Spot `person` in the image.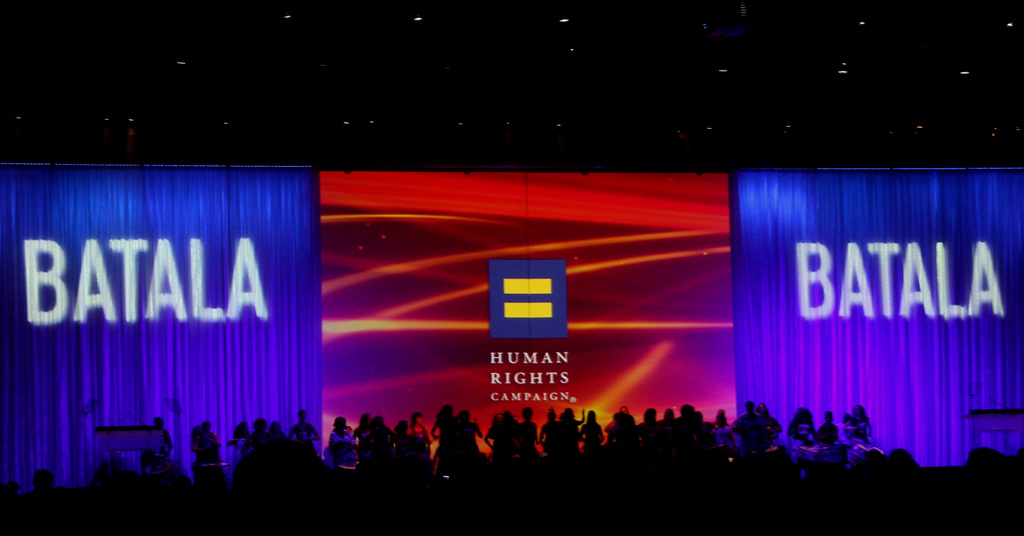
`person` found at 753:403:782:449.
